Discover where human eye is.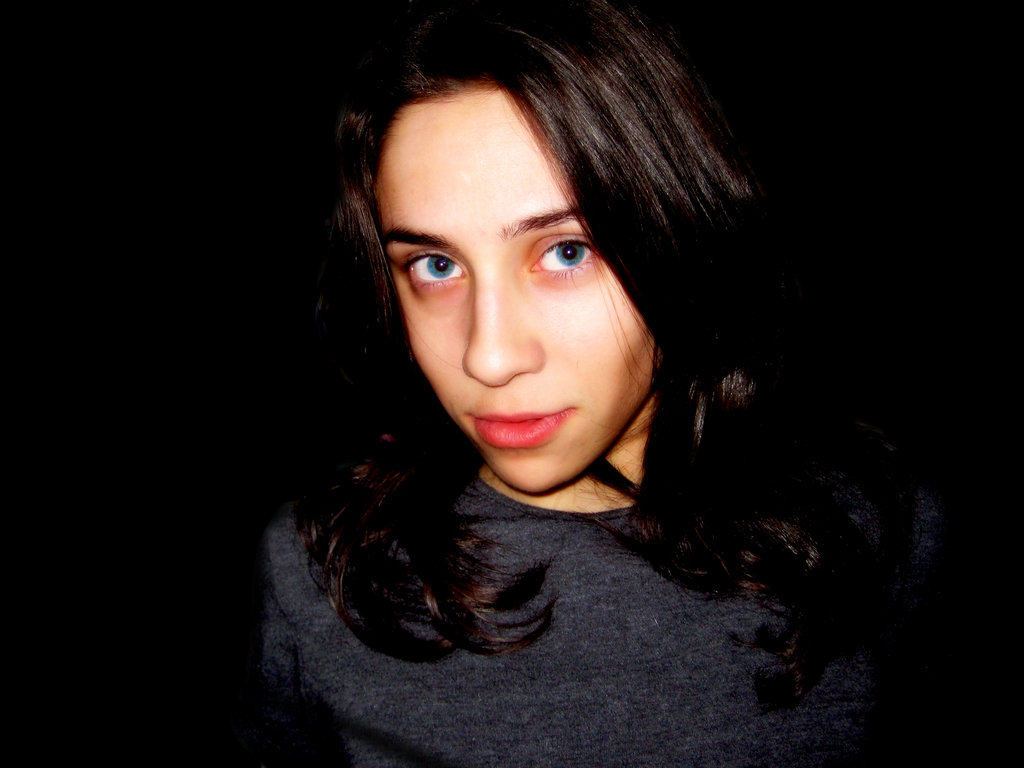
Discovered at bbox=[401, 247, 467, 300].
